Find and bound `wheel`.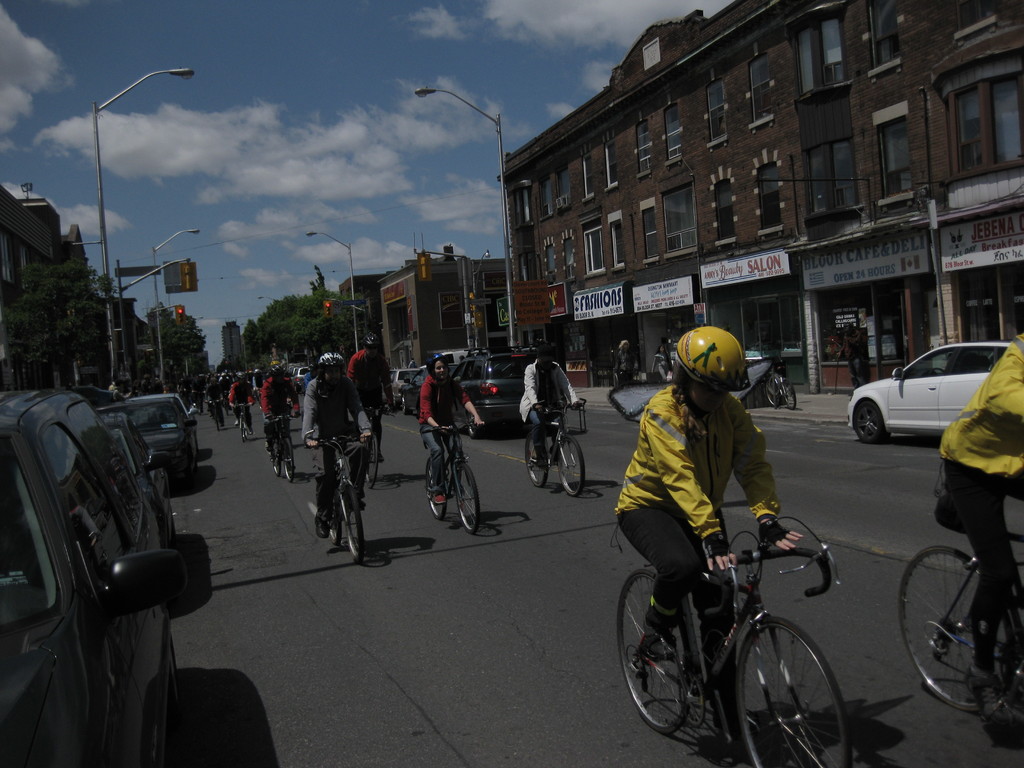
Bound: bbox=[616, 563, 694, 734].
